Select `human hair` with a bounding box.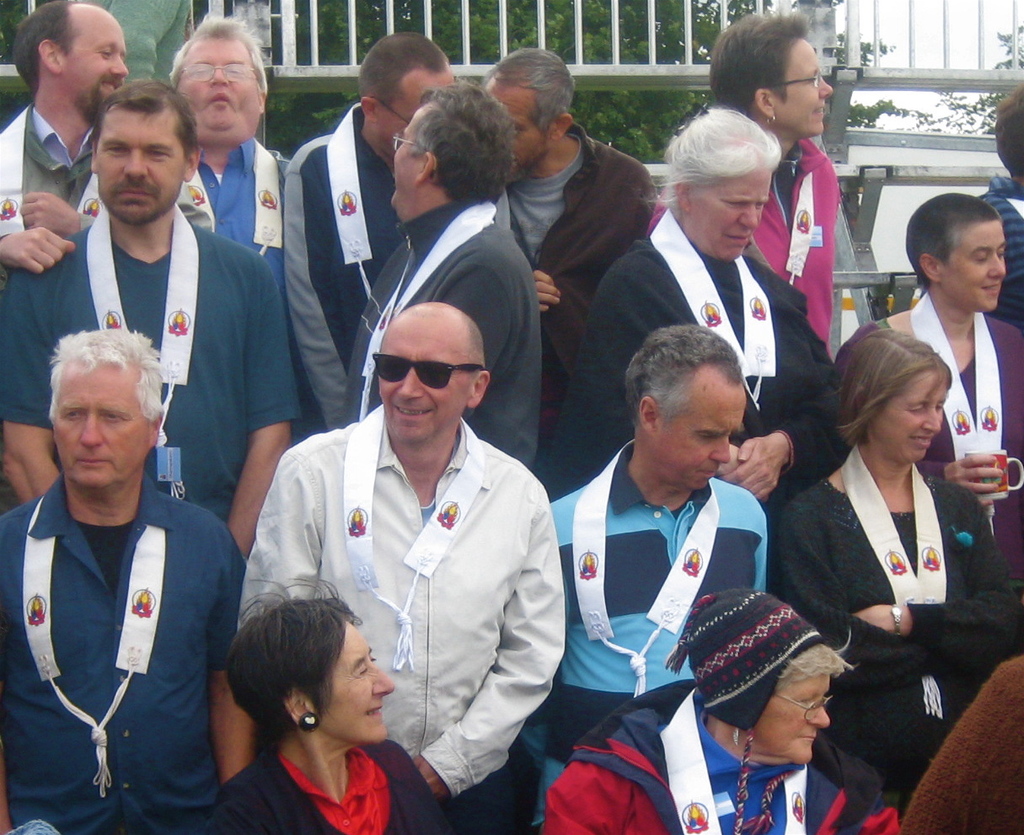
Rect(653, 109, 776, 214).
